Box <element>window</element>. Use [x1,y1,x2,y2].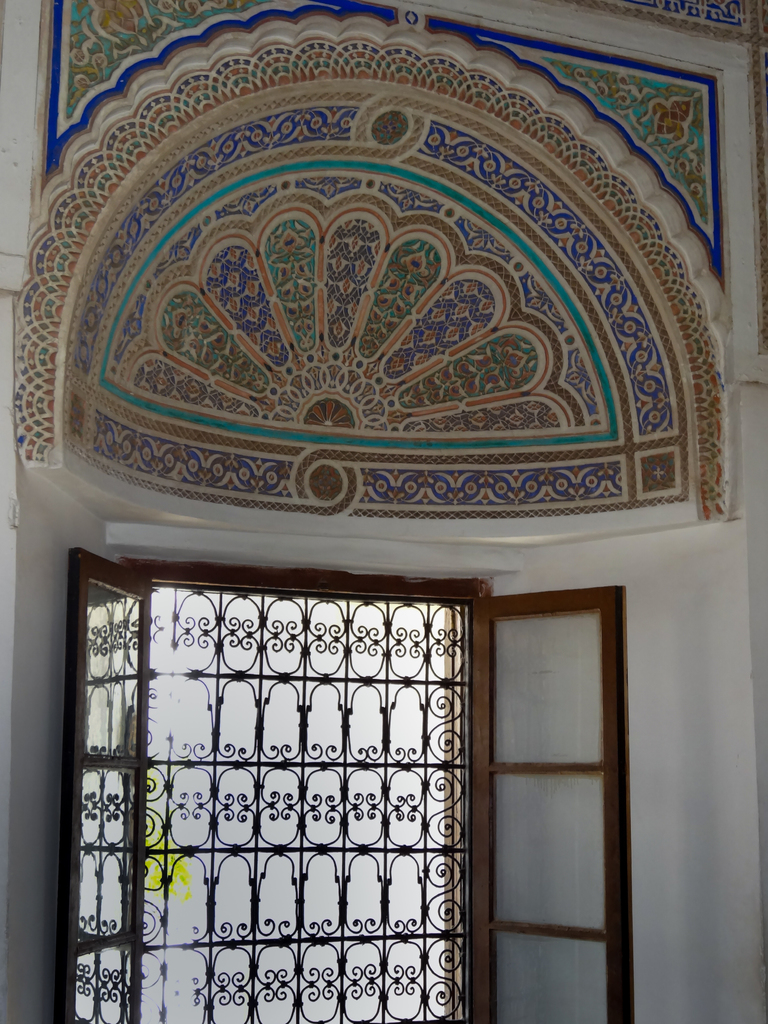
[225,674,297,762].
